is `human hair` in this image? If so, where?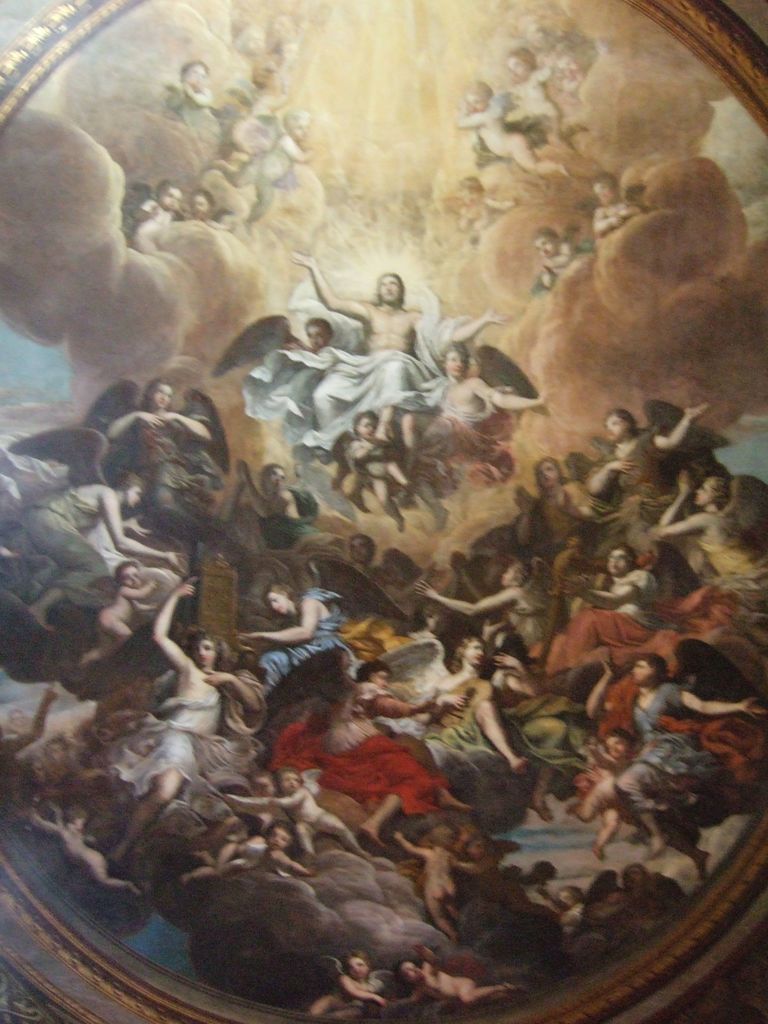
Yes, at (x1=41, y1=732, x2=66, y2=760).
